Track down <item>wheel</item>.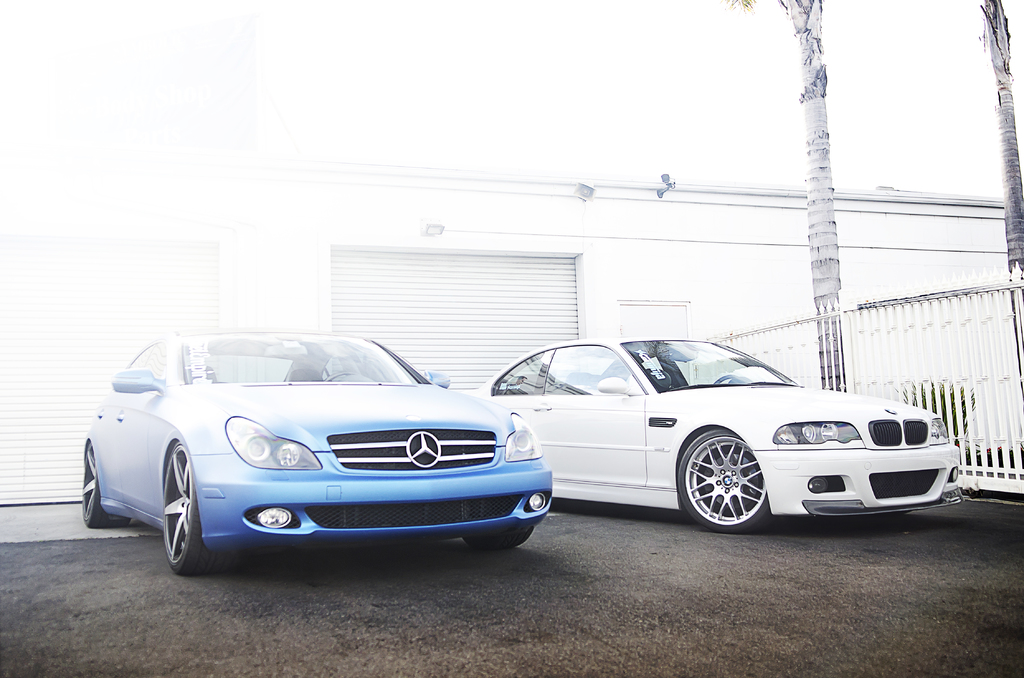
Tracked to 83:440:130:528.
